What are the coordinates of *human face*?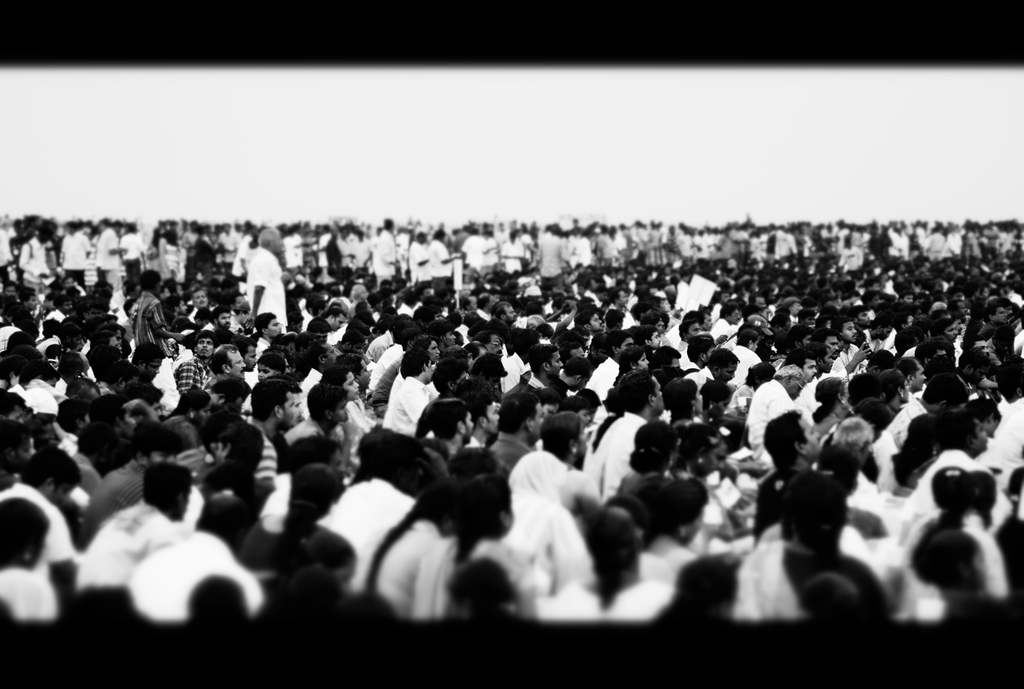
(331, 406, 351, 424).
